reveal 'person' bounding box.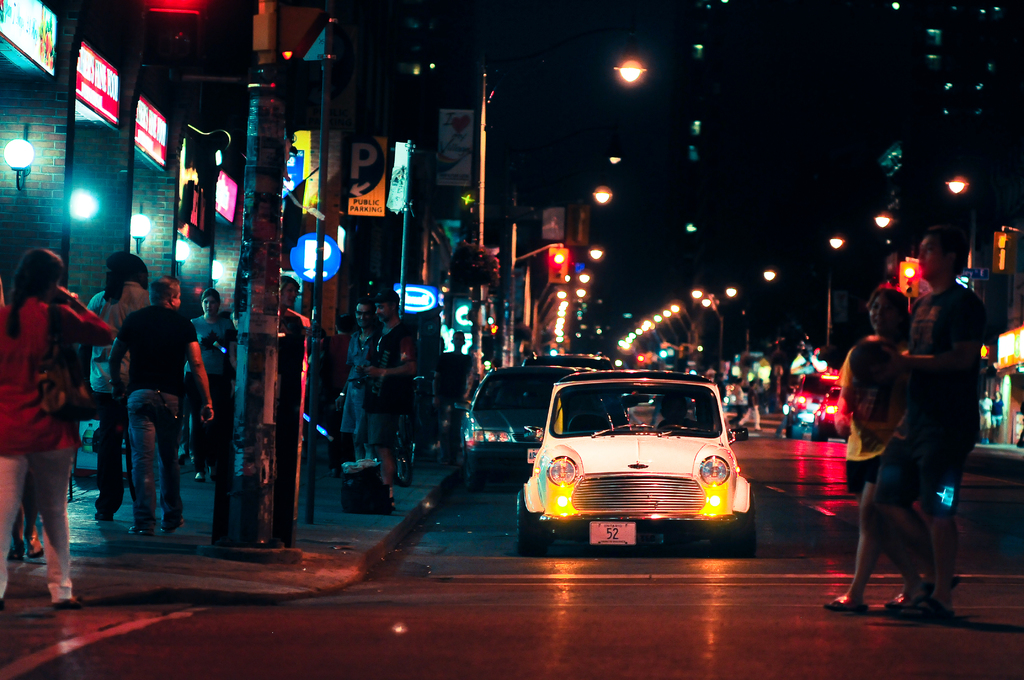
Revealed: crop(819, 284, 922, 615).
